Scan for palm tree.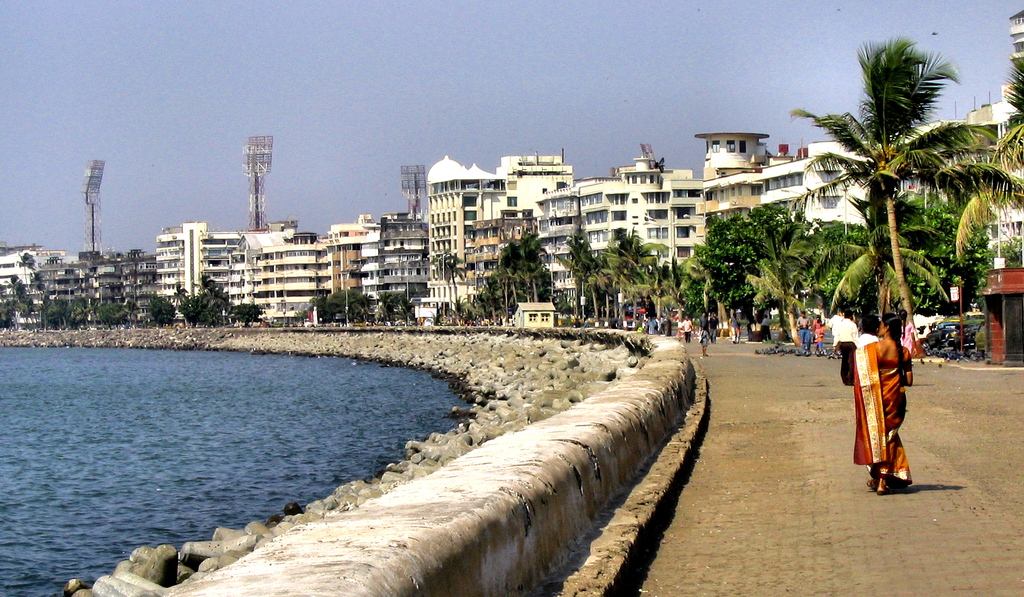
Scan result: [left=585, top=227, right=670, bottom=330].
